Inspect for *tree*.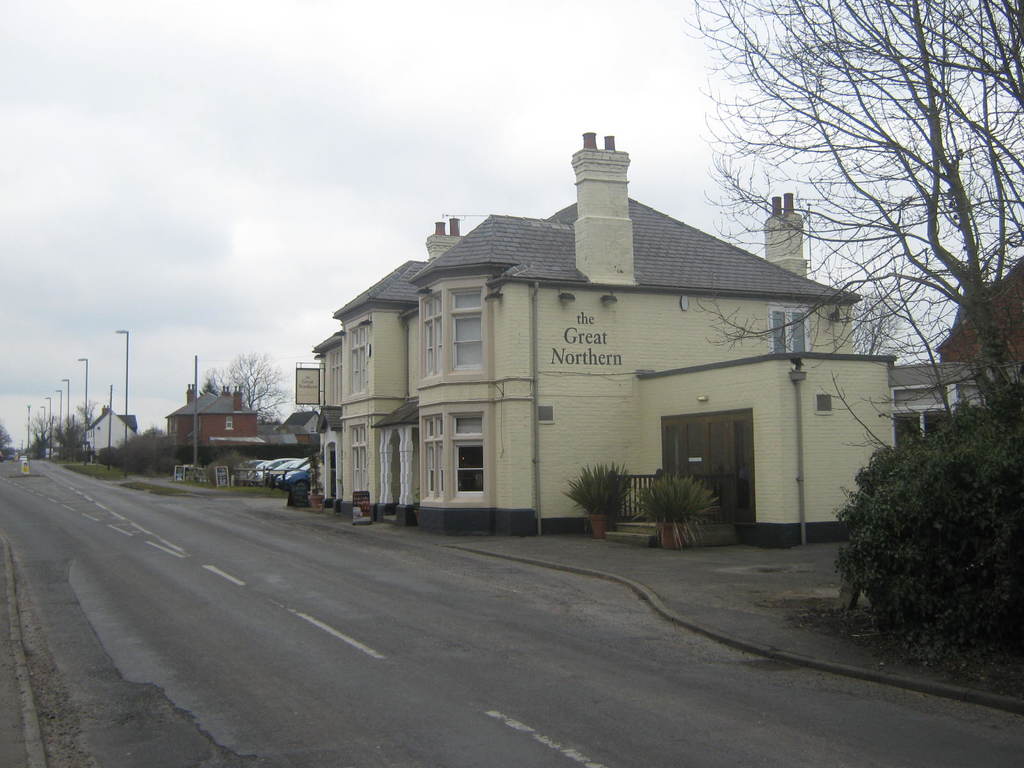
Inspection: <box>684,0,1023,453</box>.
